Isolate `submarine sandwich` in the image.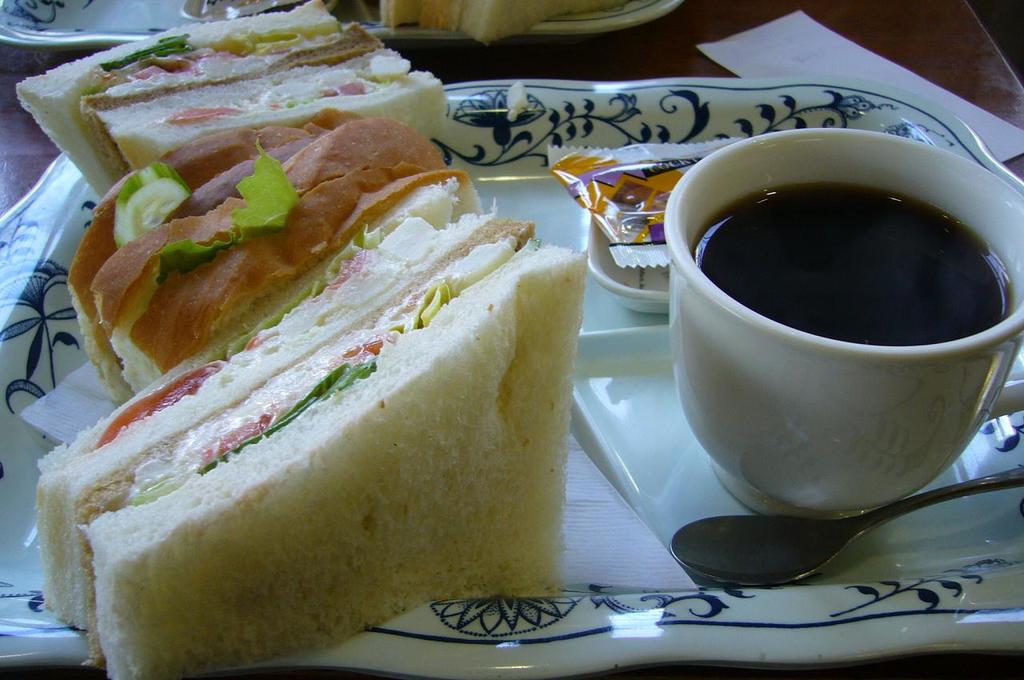
Isolated region: <bbox>94, 90, 513, 602</bbox>.
